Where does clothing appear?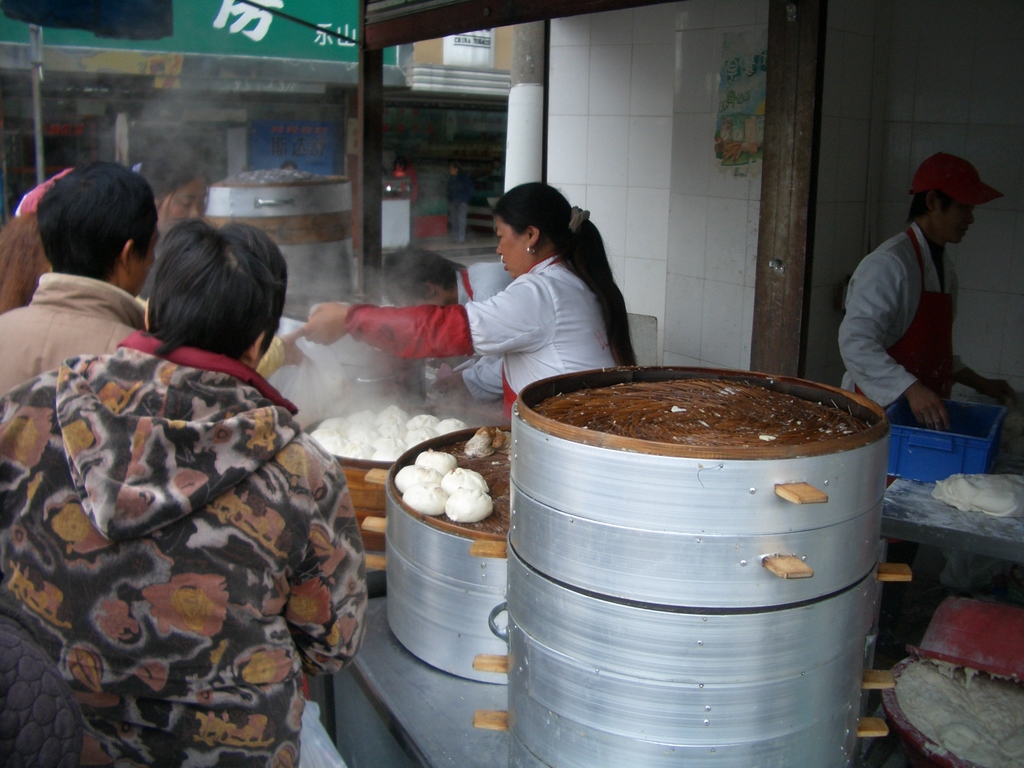
Appears at 0/270/147/398.
